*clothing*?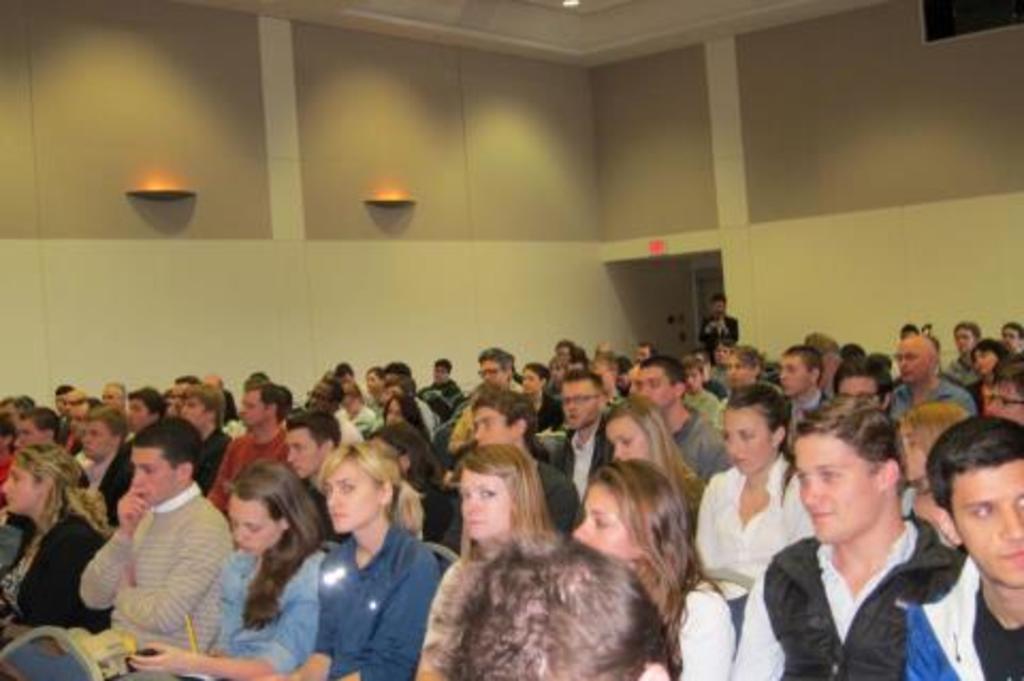
(left=666, top=572, right=738, bottom=679)
